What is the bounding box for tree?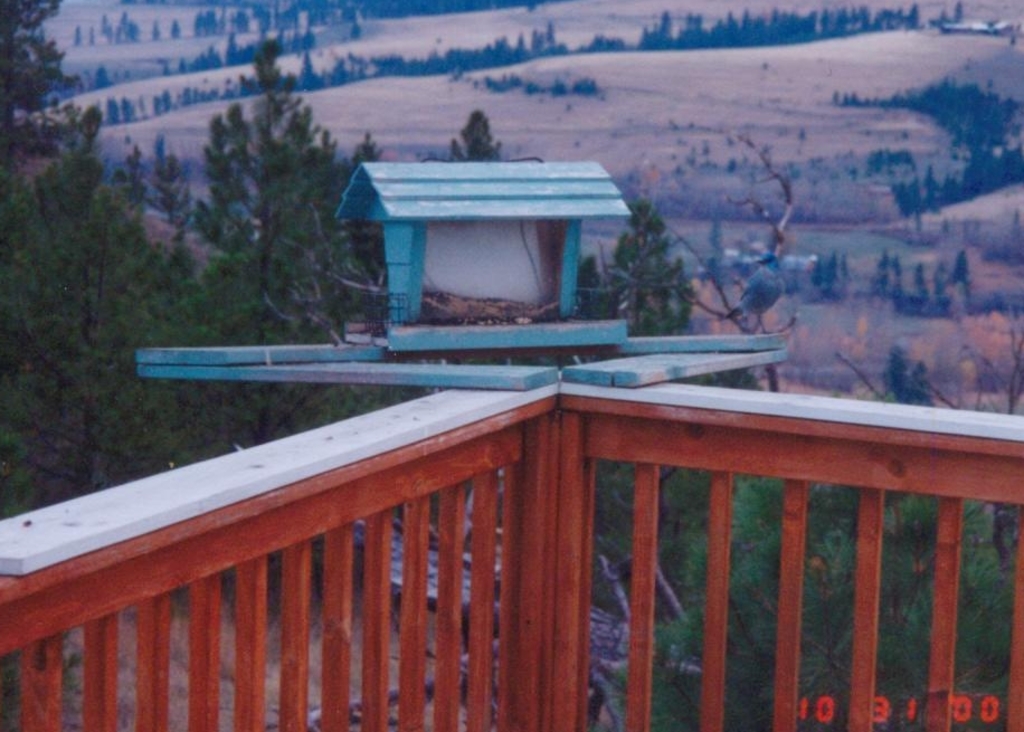
bbox=[742, 266, 786, 323].
